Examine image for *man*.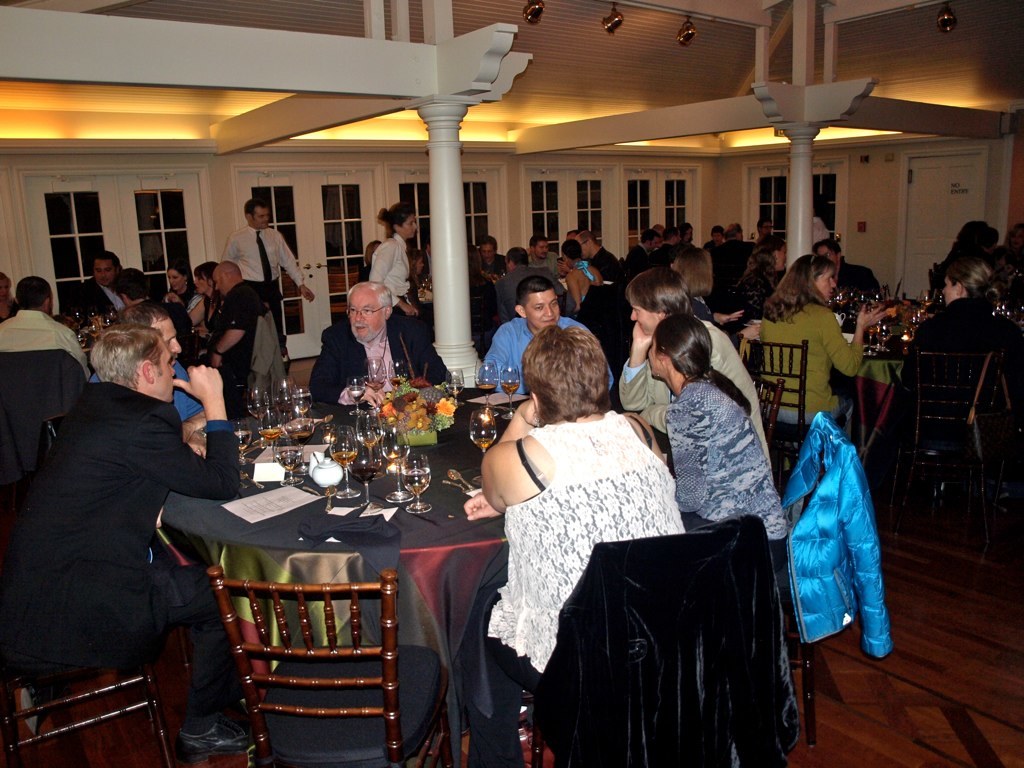
Examination result: 224, 198, 320, 317.
